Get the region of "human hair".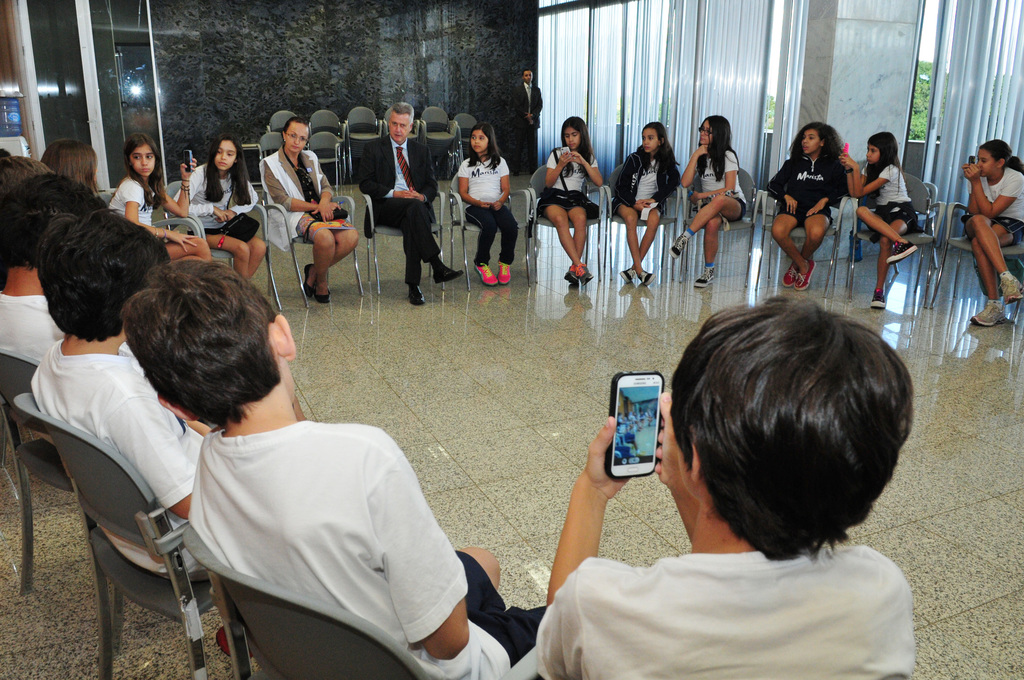
box(863, 131, 909, 199).
